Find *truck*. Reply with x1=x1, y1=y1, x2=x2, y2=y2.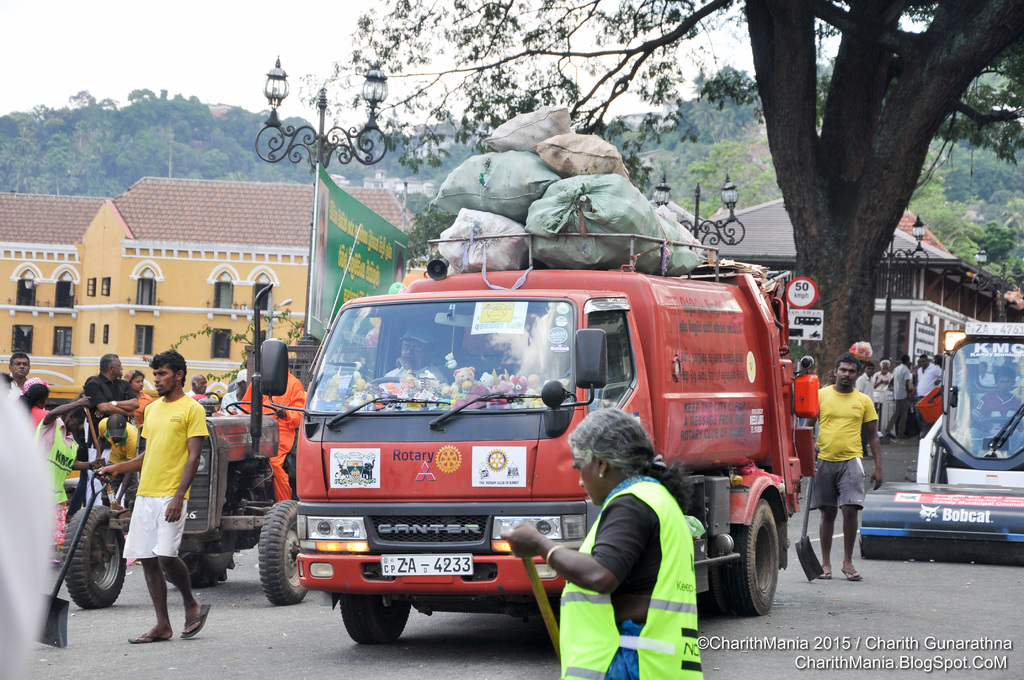
x1=269, y1=245, x2=829, y2=648.
